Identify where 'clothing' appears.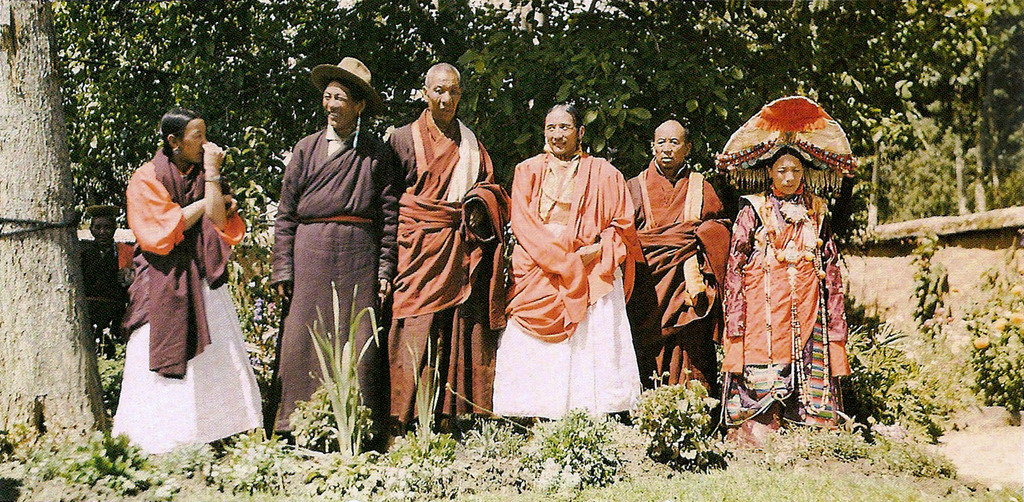
Appears at <bbox>624, 156, 735, 398</bbox>.
